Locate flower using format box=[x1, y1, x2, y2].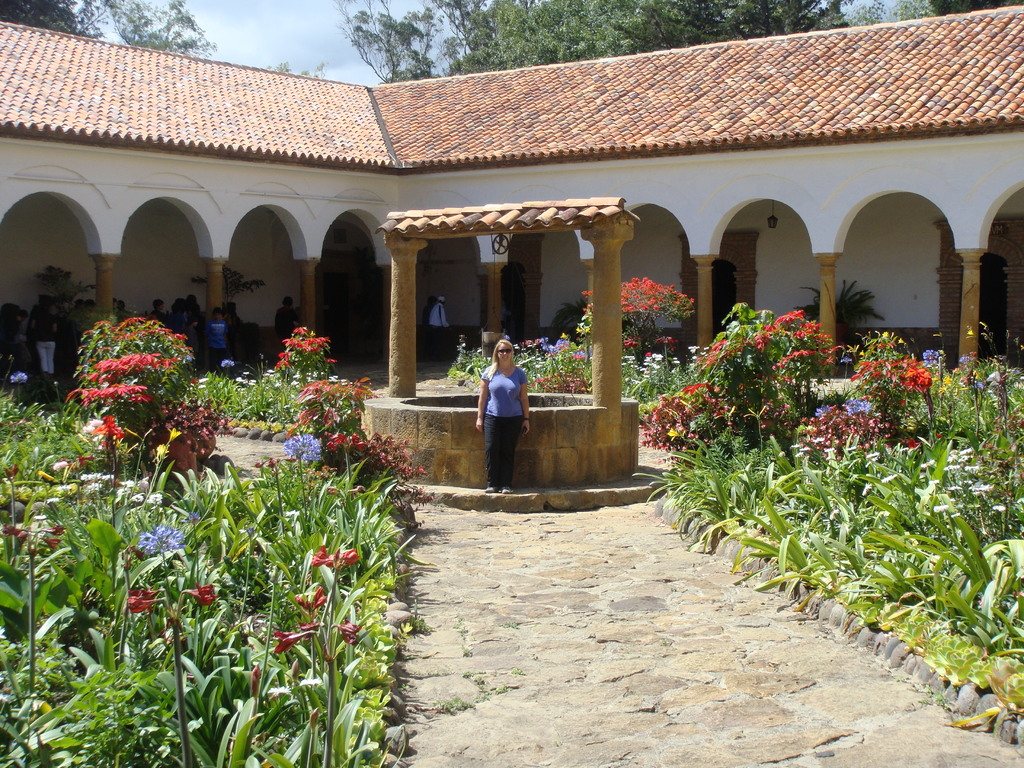
box=[129, 588, 155, 613].
